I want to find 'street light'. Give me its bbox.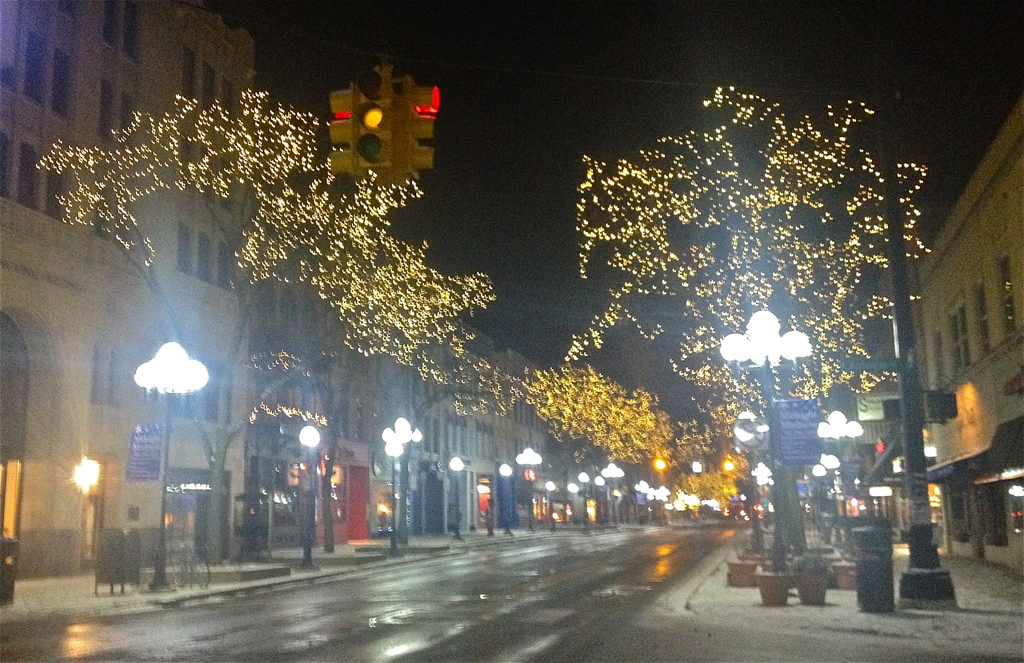
locate(593, 468, 609, 525).
